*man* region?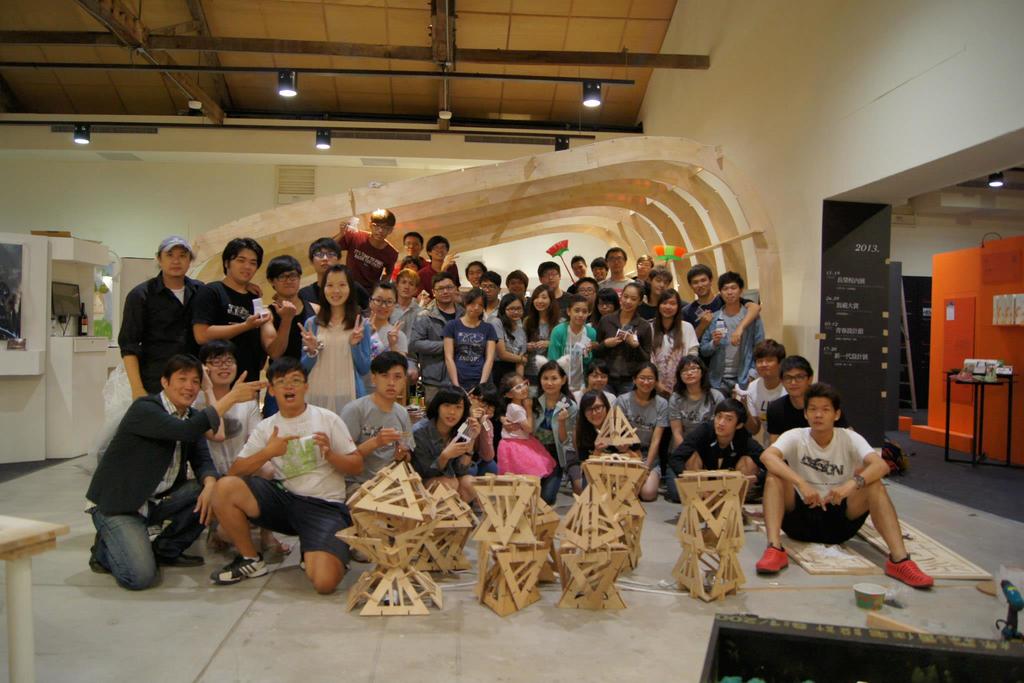
BBox(589, 257, 607, 280)
